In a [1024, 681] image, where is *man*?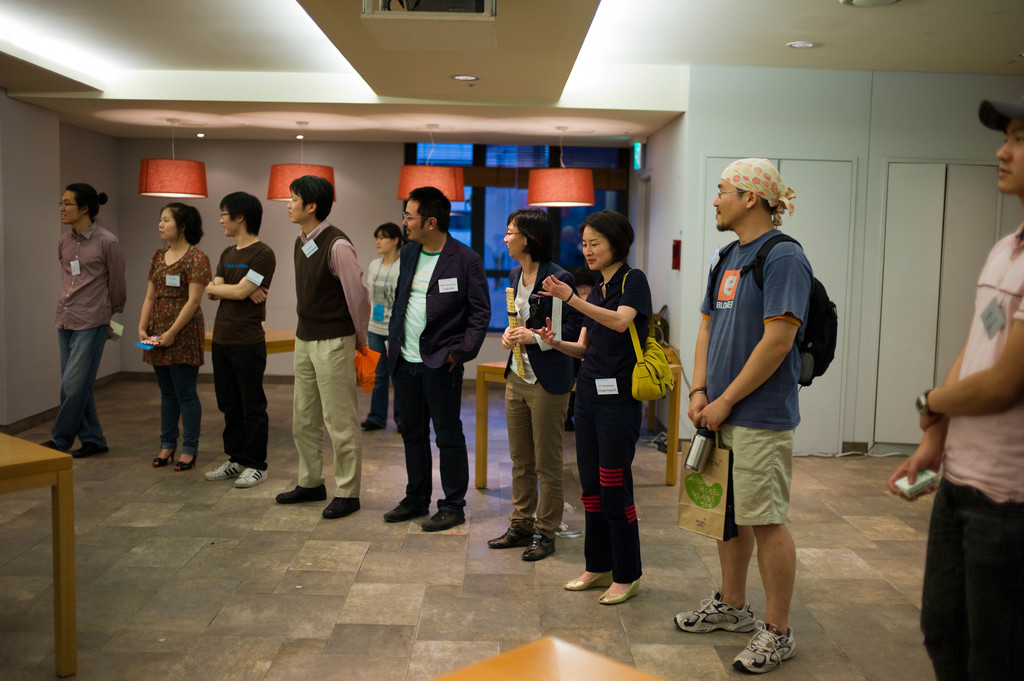
<region>33, 169, 119, 456</region>.
